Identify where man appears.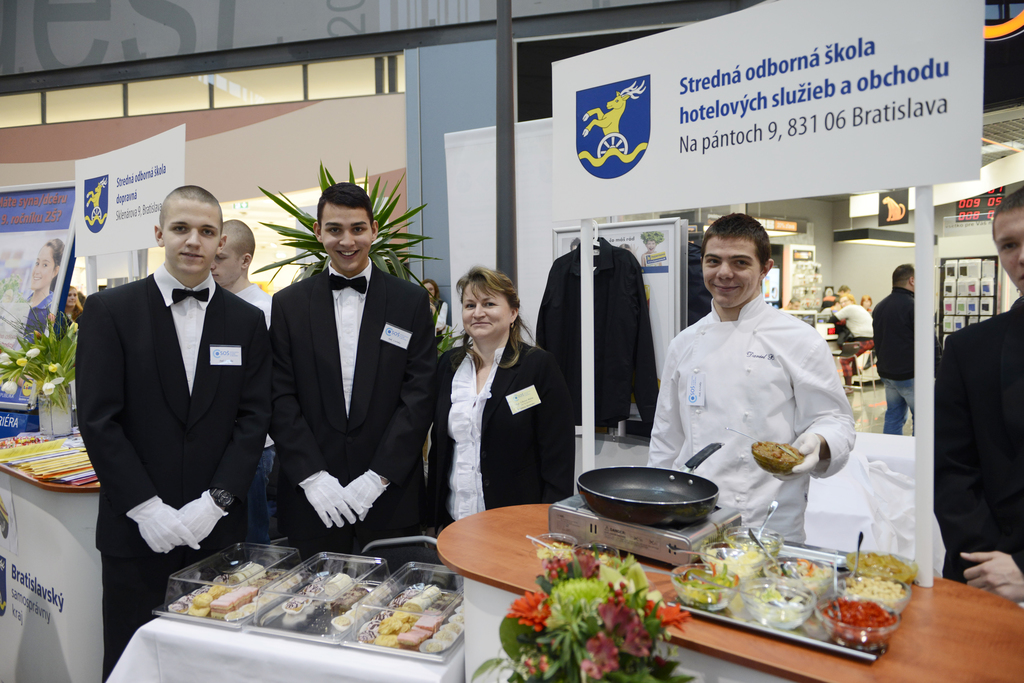
Appears at bbox=[63, 173, 272, 631].
